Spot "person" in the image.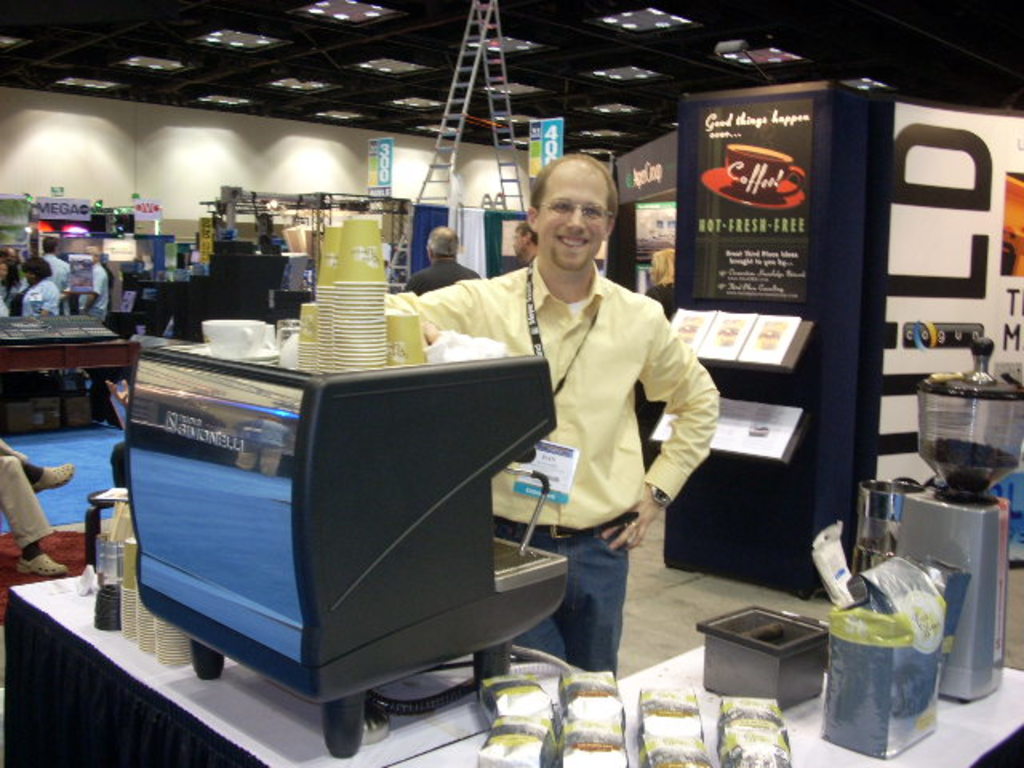
"person" found at (0, 256, 16, 318).
